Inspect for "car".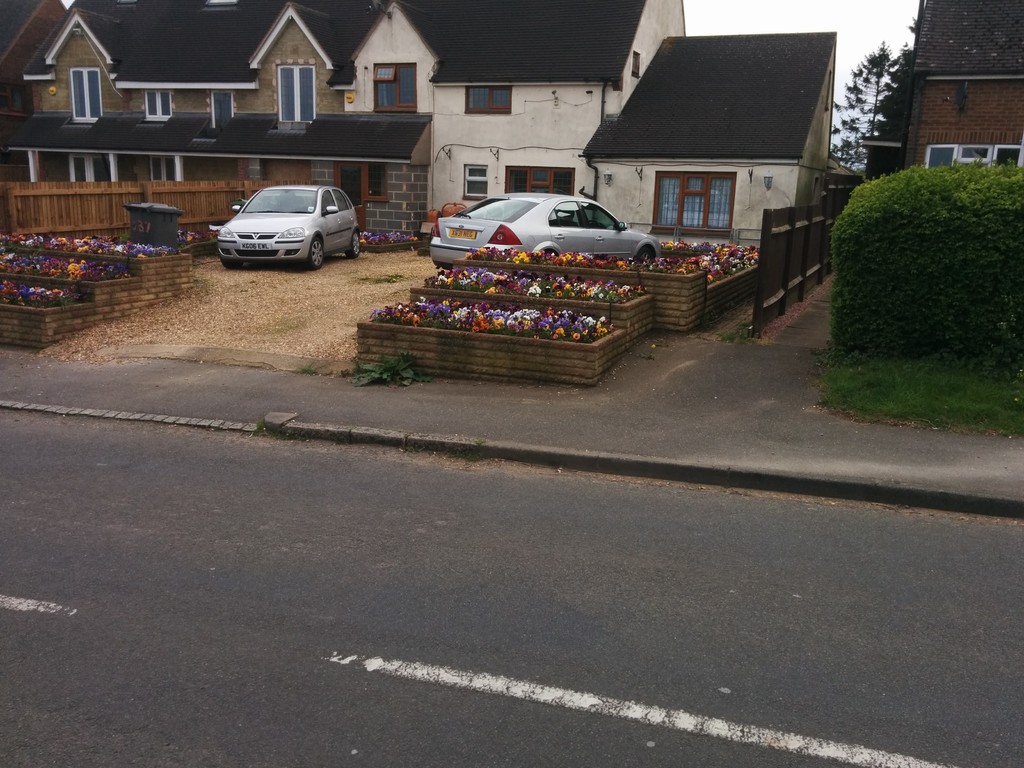
Inspection: bbox(431, 192, 659, 275).
